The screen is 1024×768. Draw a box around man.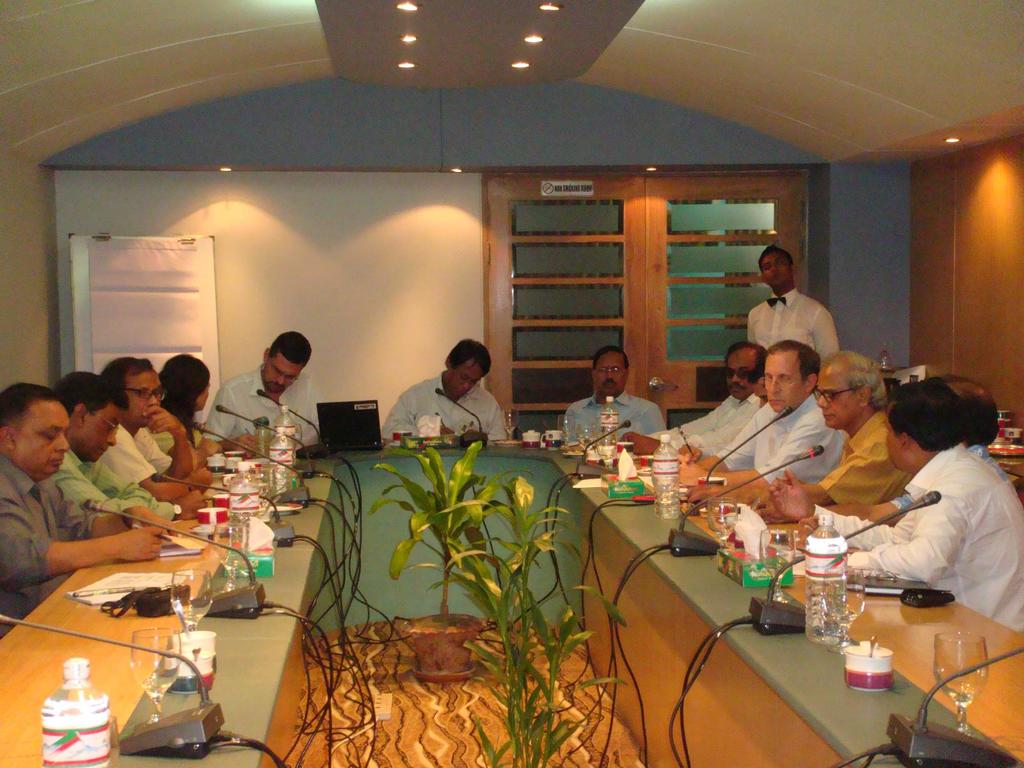
[196,330,323,454].
